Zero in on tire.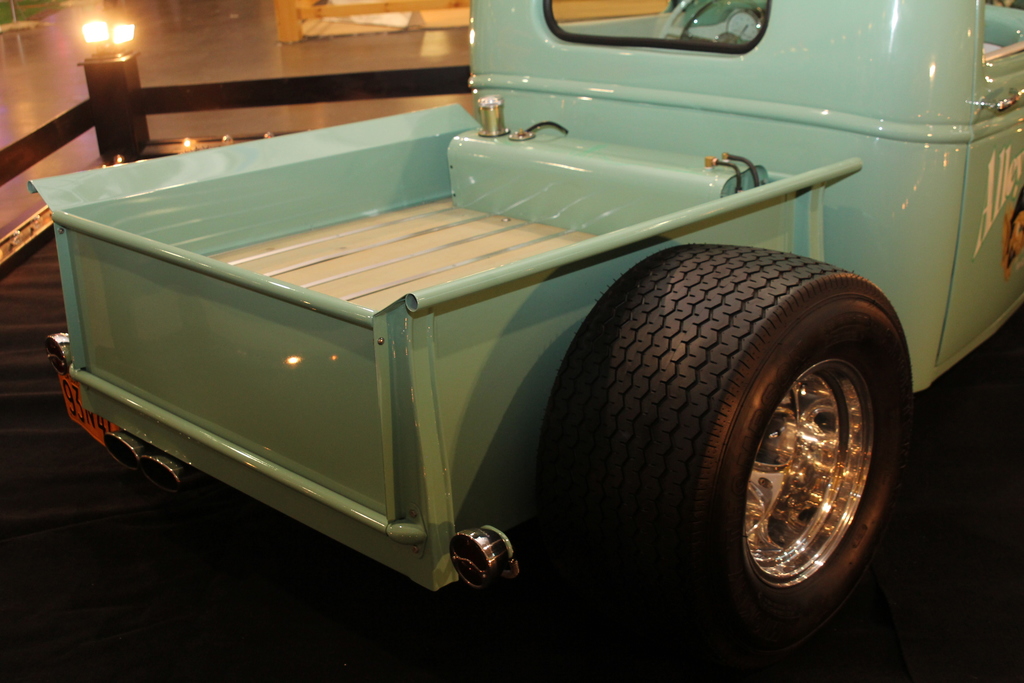
Zeroed in: region(535, 237, 913, 682).
